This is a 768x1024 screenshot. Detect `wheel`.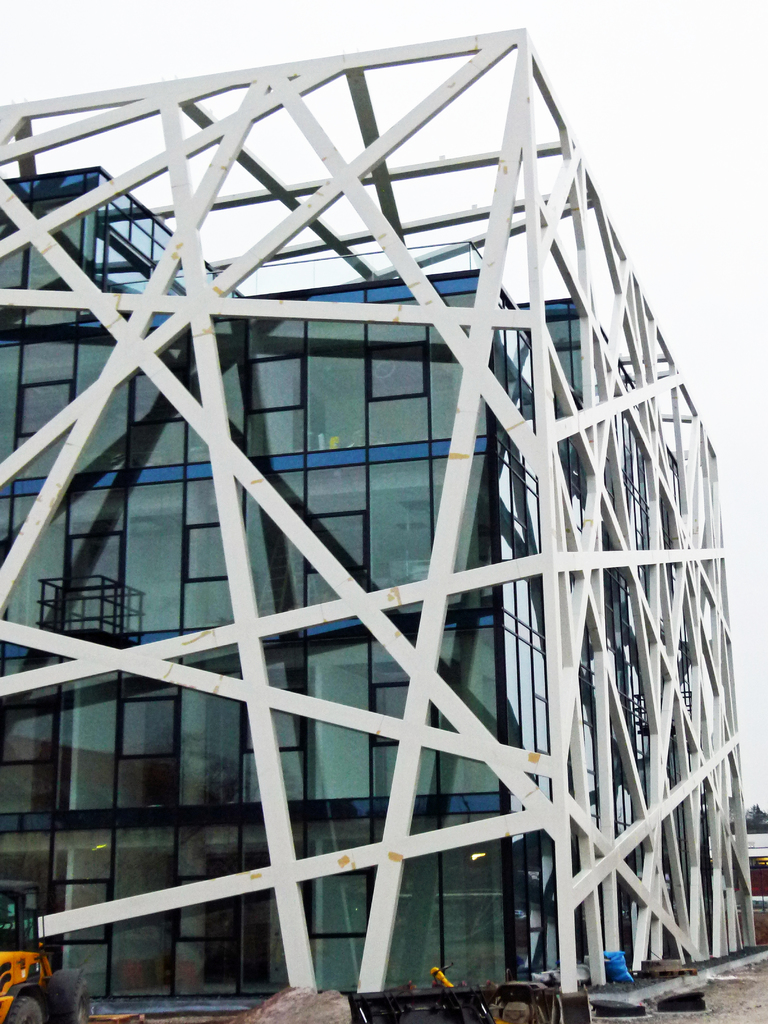
bbox=(43, 970, 92, 1023).
